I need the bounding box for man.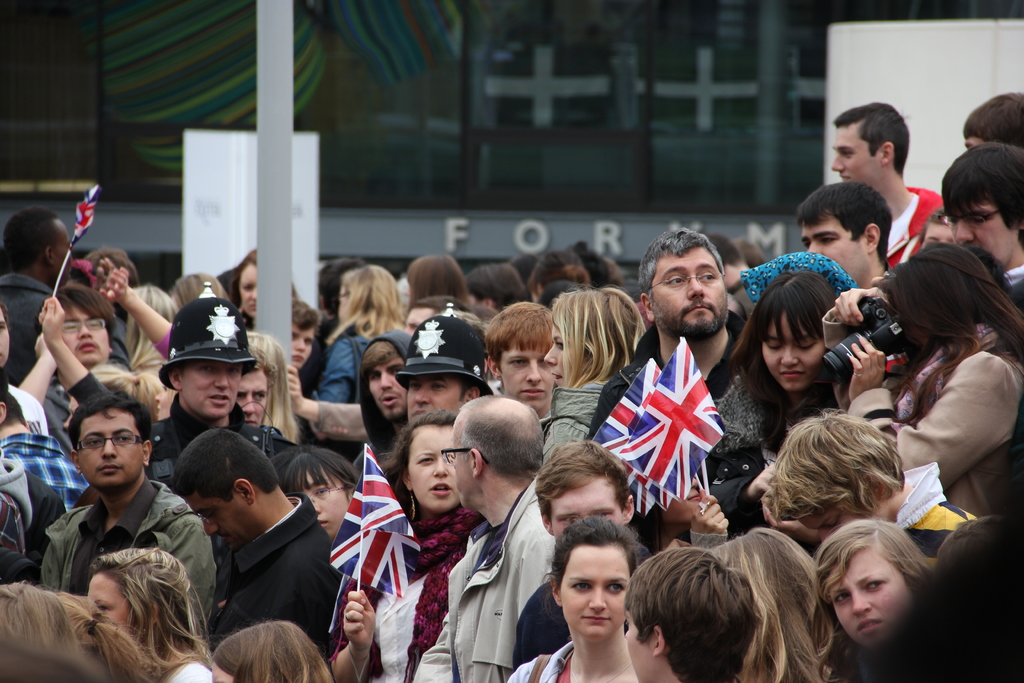
Here it is: Rect(828, 98, 947, 268).
